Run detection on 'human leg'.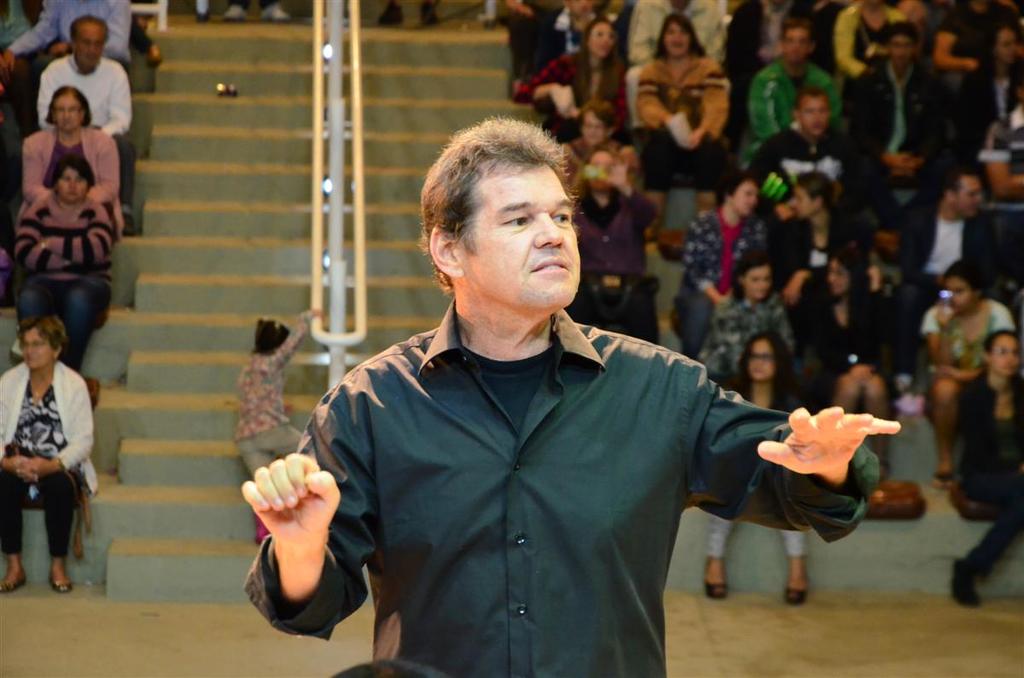
Result: box(379, 0, 404, 26).
